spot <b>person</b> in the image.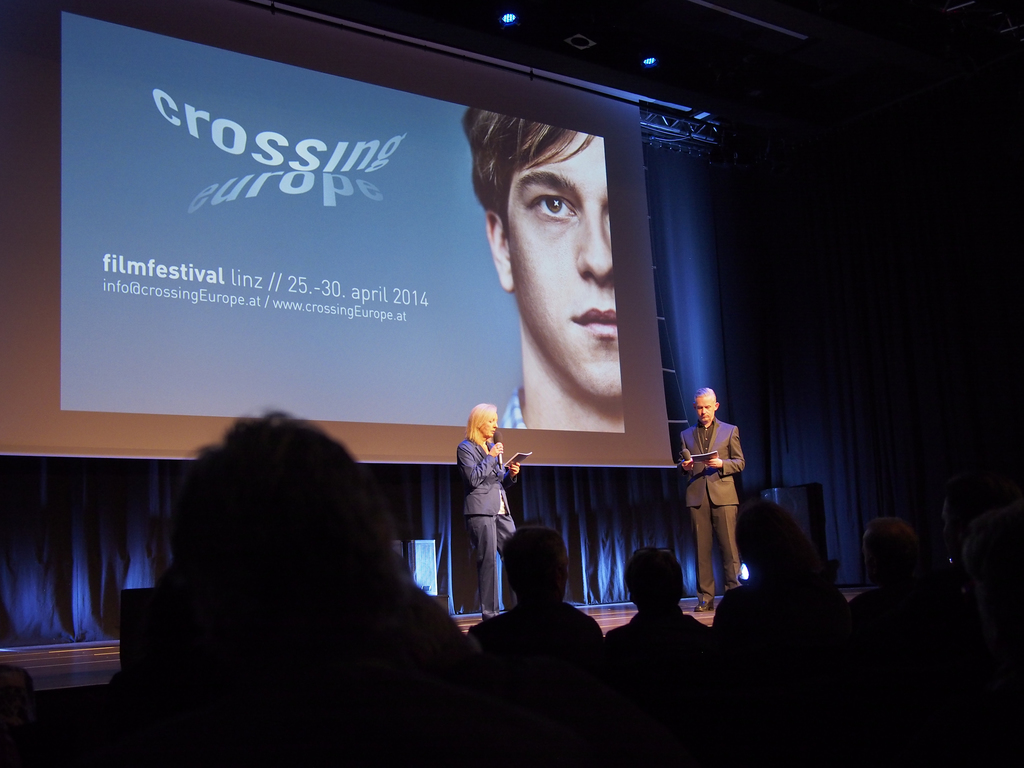
<b>person</b> found at [x1=454, y1=408, x2=520, y2=610].
